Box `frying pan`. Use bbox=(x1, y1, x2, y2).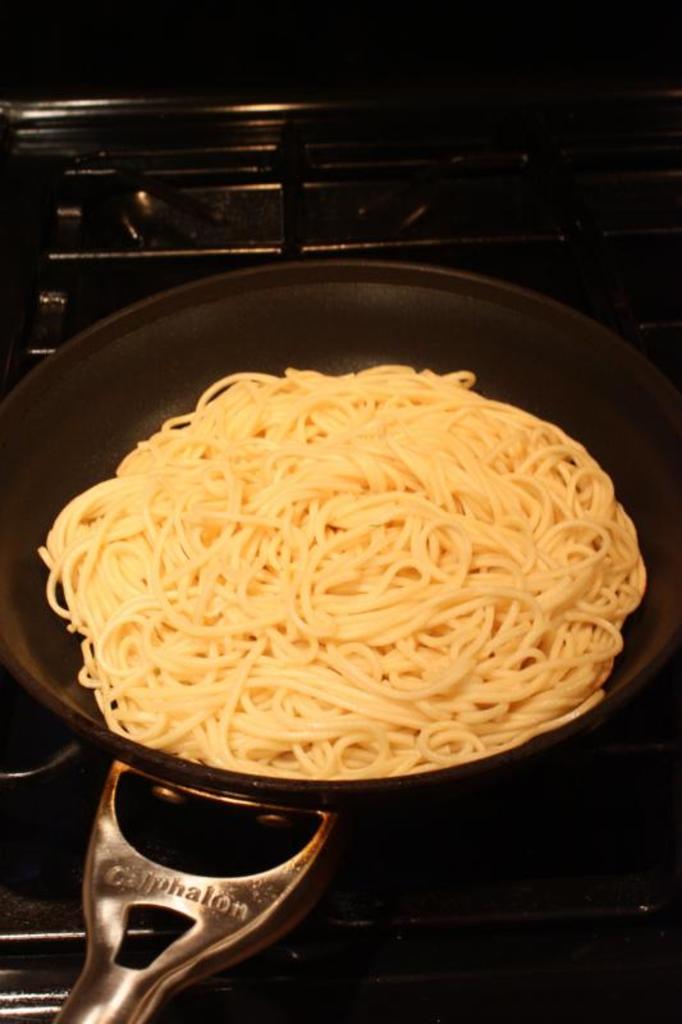
bbox=(0, 257, 681, 1023).
